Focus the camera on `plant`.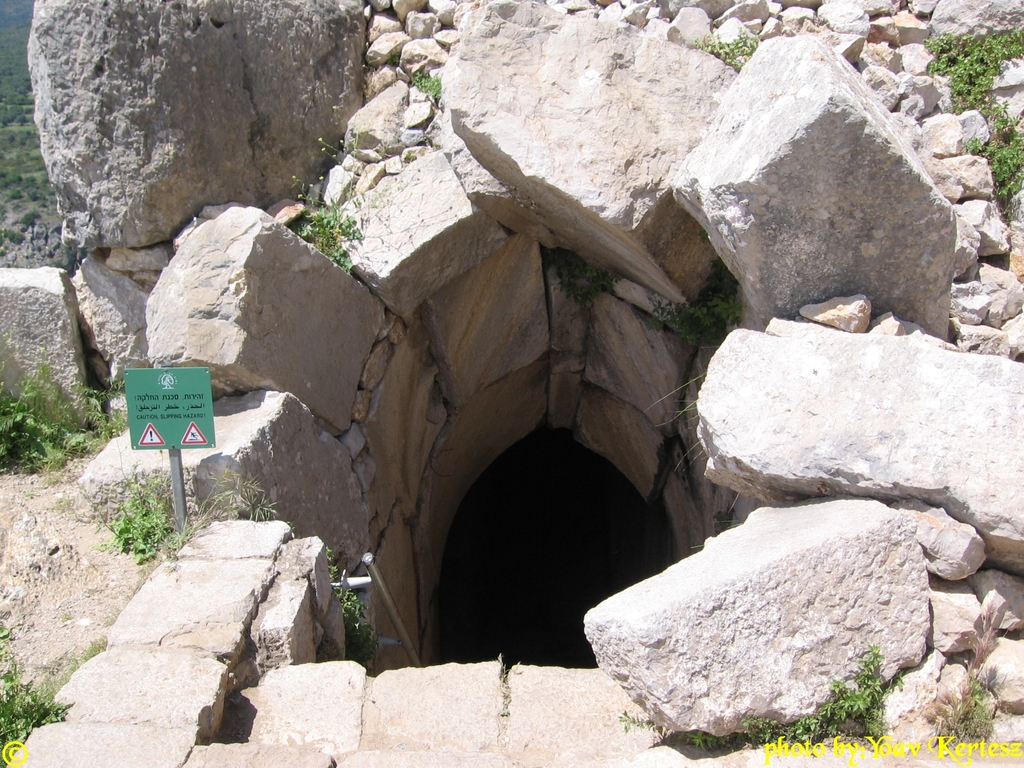
Focus region: (0, 0, 99, 276).
